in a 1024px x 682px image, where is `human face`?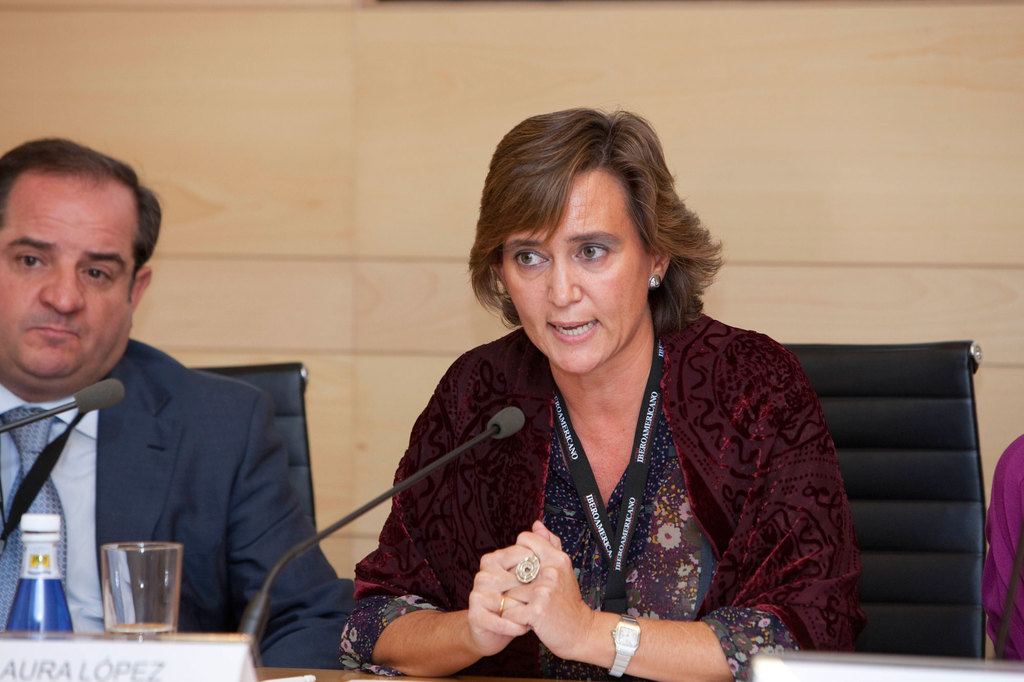
(left=504, top=168, right=650, bottom=373).
